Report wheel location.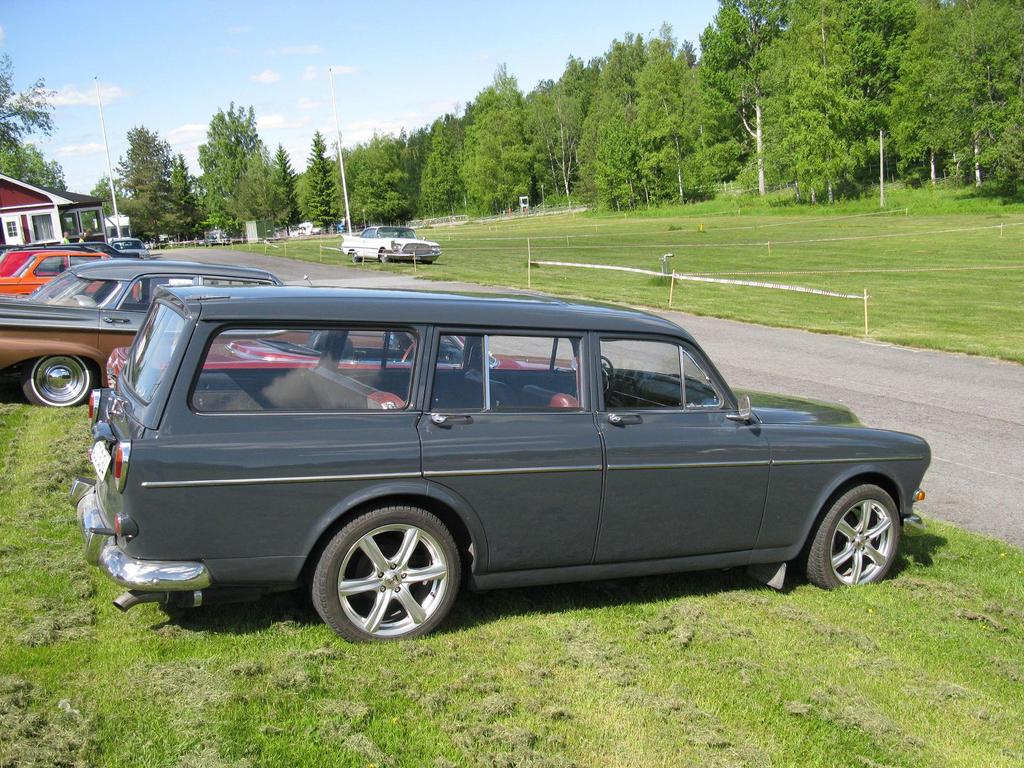
Report: [806,479,903,598].
